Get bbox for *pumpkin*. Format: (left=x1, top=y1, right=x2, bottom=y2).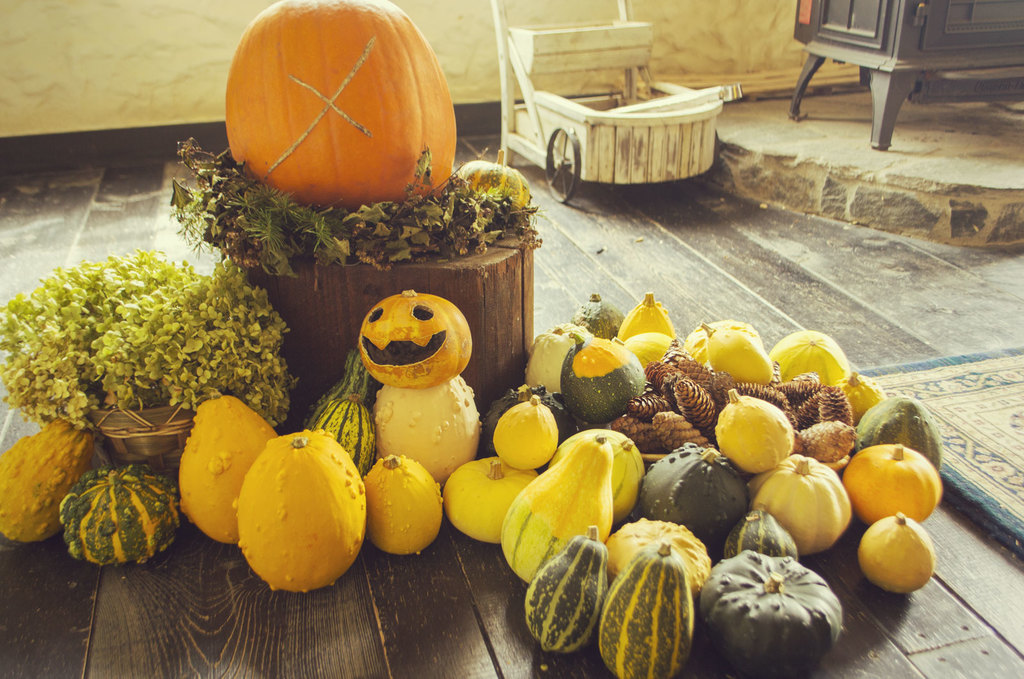
(left=614, top=289, right=676, bottom=334).
